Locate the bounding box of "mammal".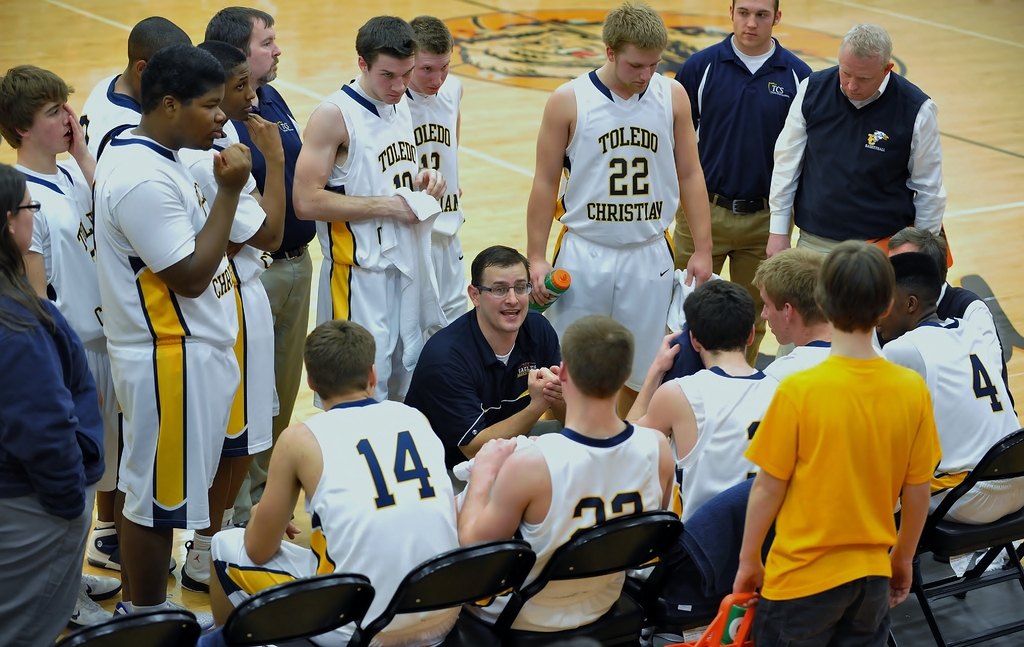
Bounding box: 452, 309, 675, 646.
